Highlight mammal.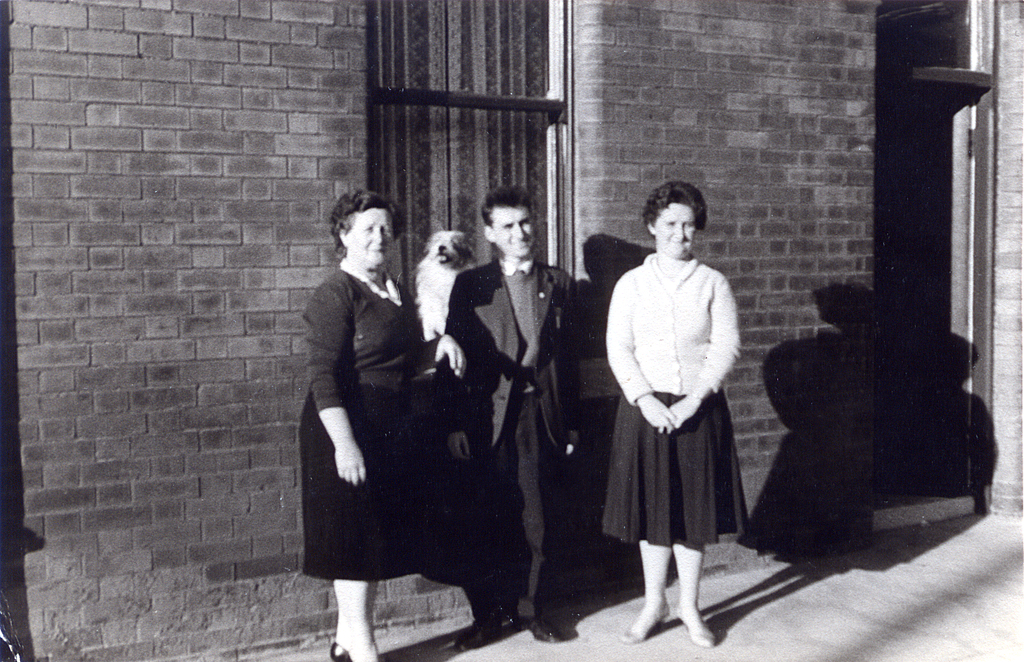
Highlighted region: [587,183,773,623].
